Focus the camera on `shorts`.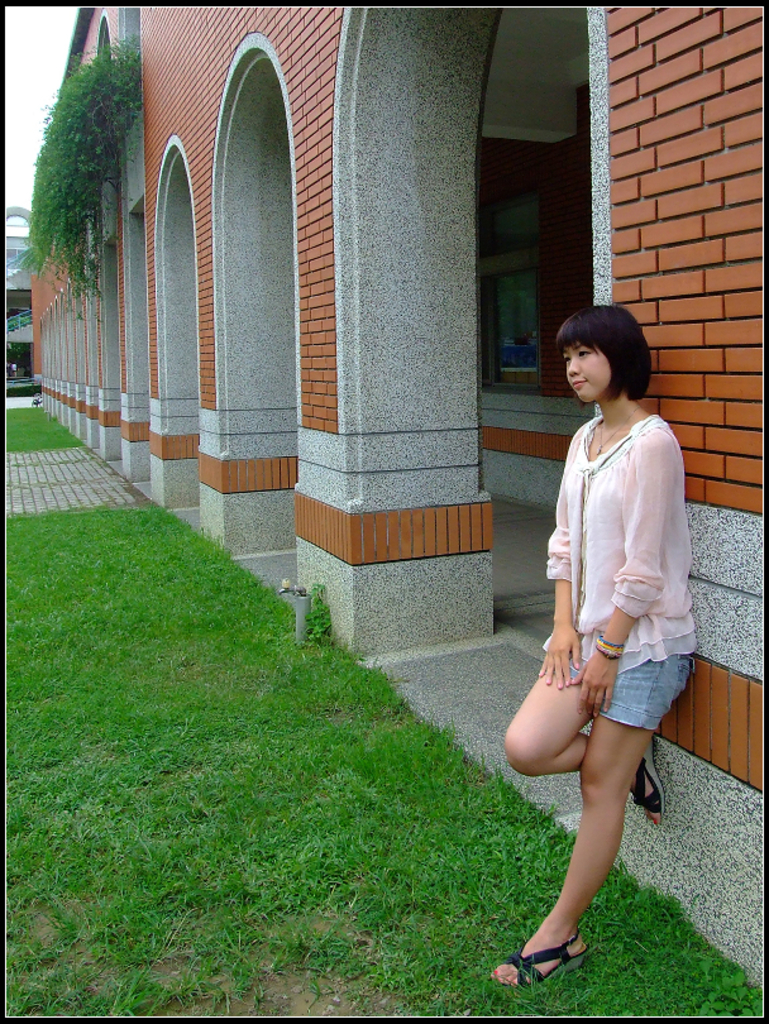
Focus region: 568,646,694,731.
